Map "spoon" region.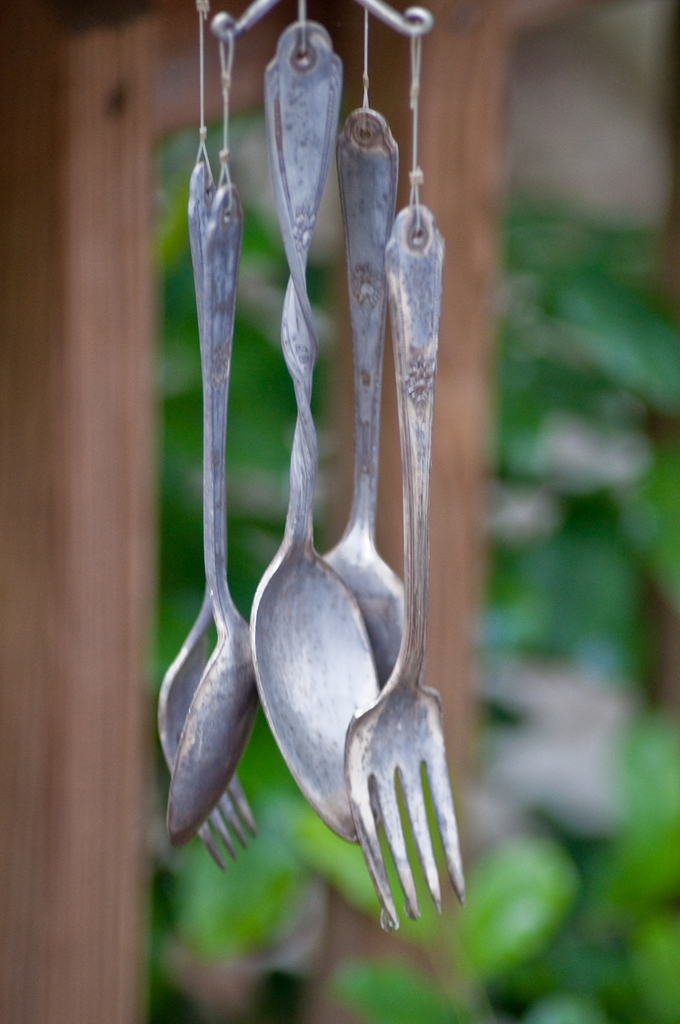
Mapped to (163, 177, 259, 851).
